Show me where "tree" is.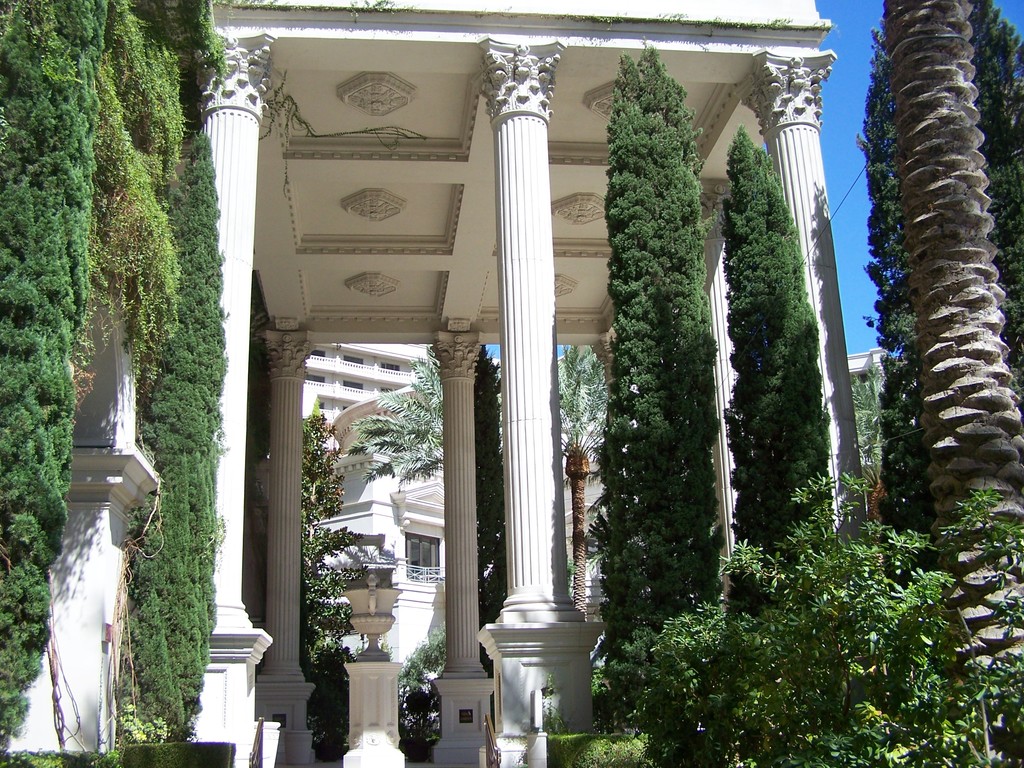
"tree" is at (x1=857, y1=0, x2=1023, y2=589).
